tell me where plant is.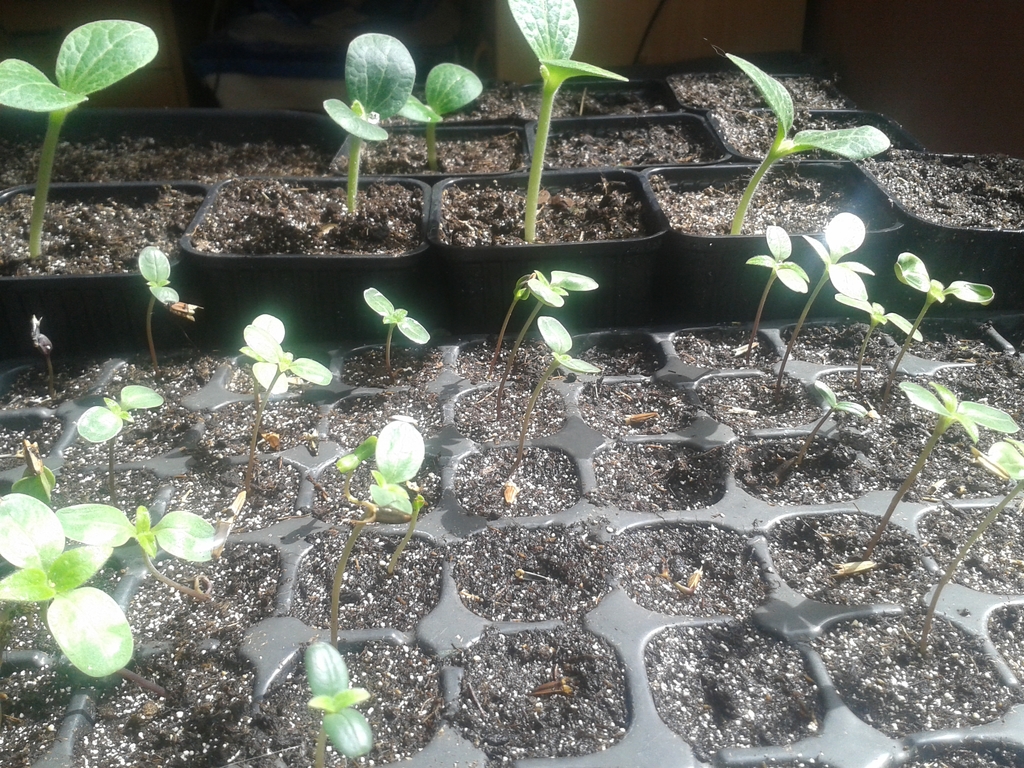
plant is at l=0, t=19, r=155, b=260.
